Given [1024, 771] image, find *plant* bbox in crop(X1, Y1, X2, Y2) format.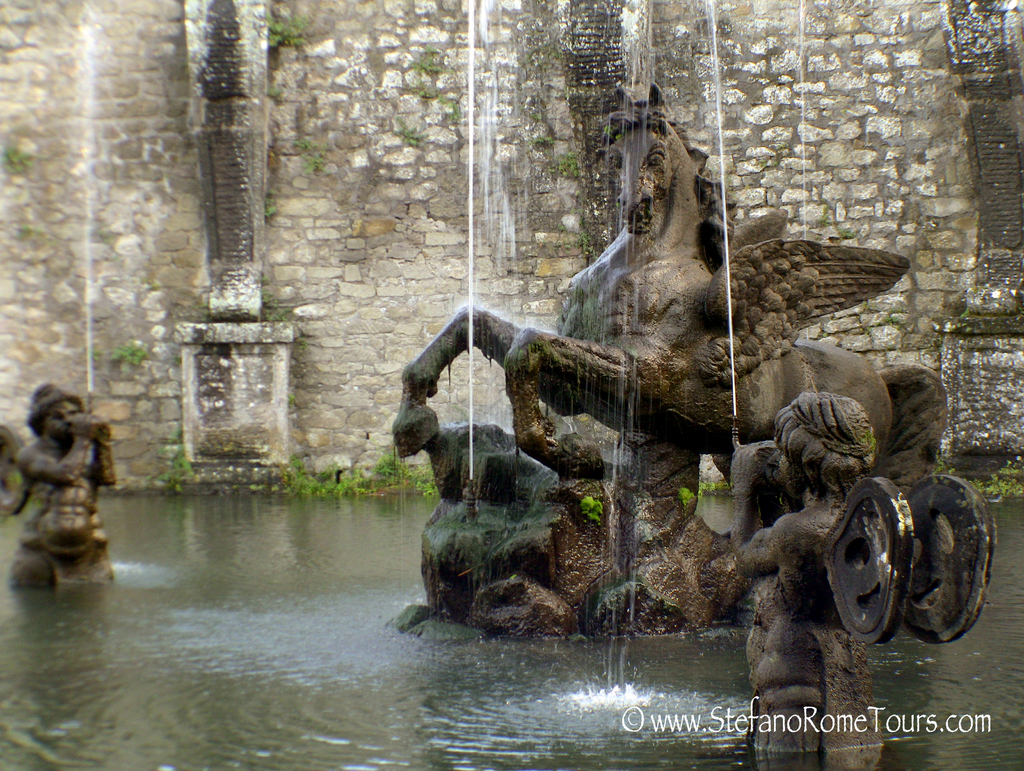
crop(265, 194, 287, 223).
